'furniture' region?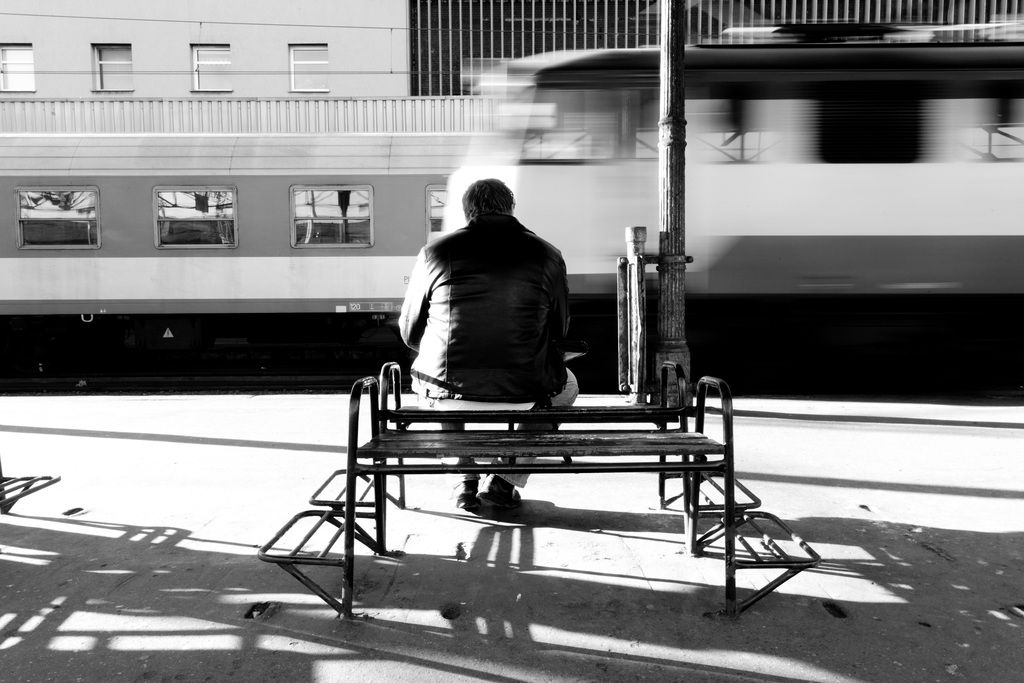
box(309, 357, 760, 550)
